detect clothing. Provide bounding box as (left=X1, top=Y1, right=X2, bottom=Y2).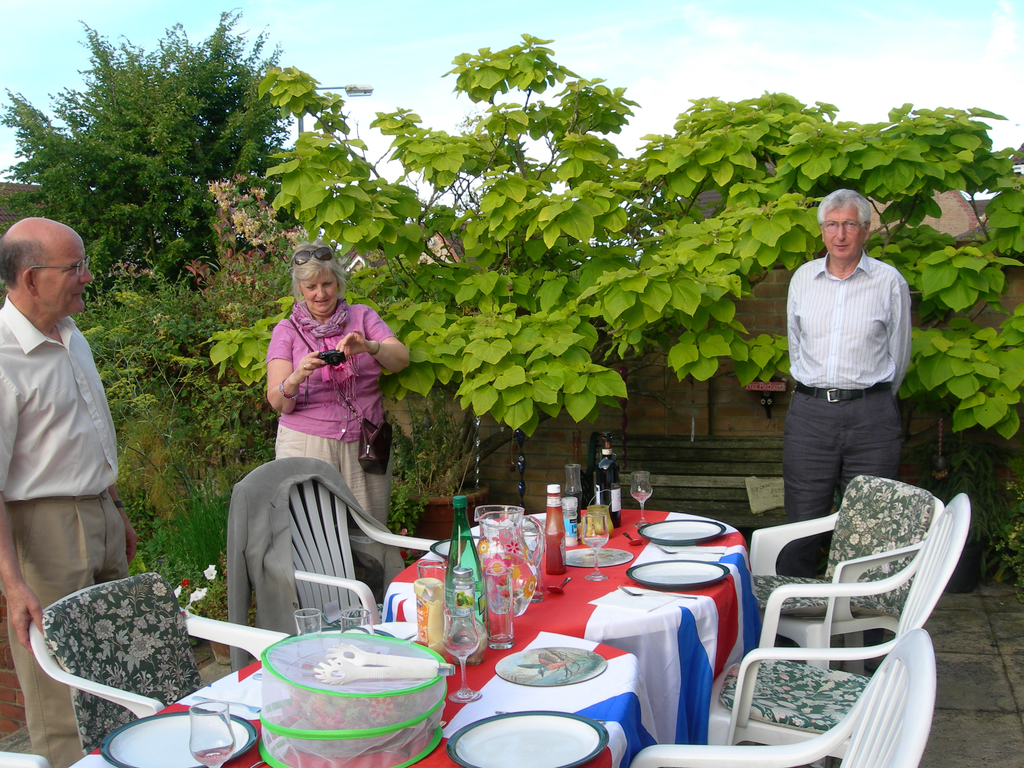
(left=774, top=212, right=918, bottom=520).
